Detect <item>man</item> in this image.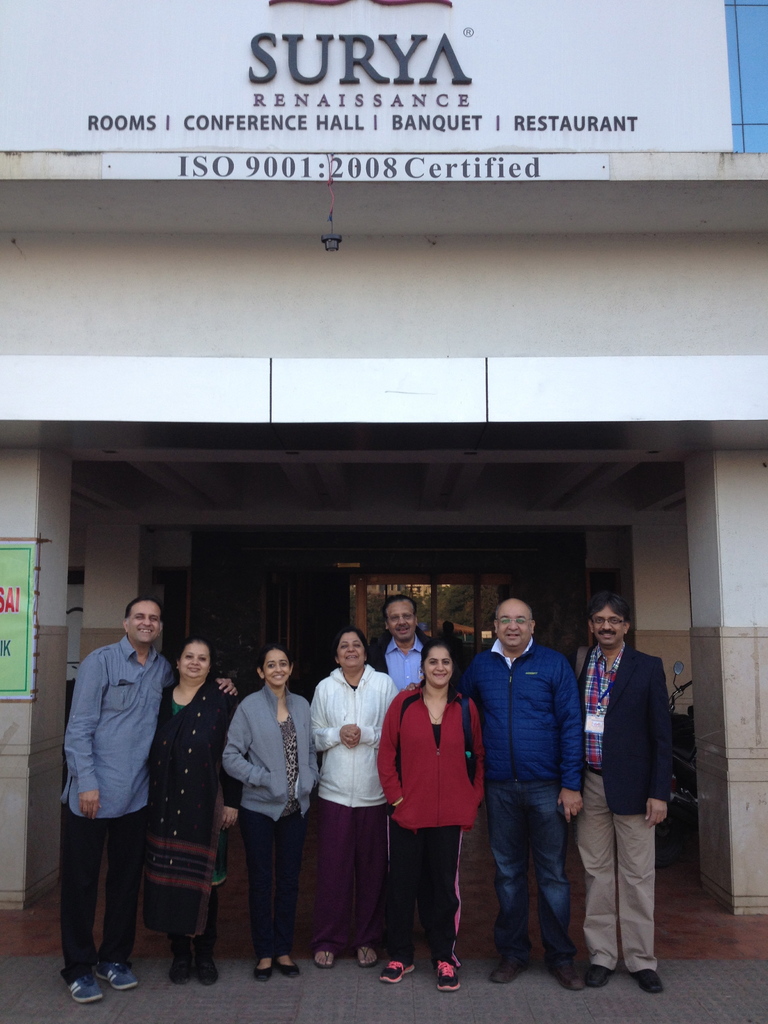
Detection: 579 593 691 991.
